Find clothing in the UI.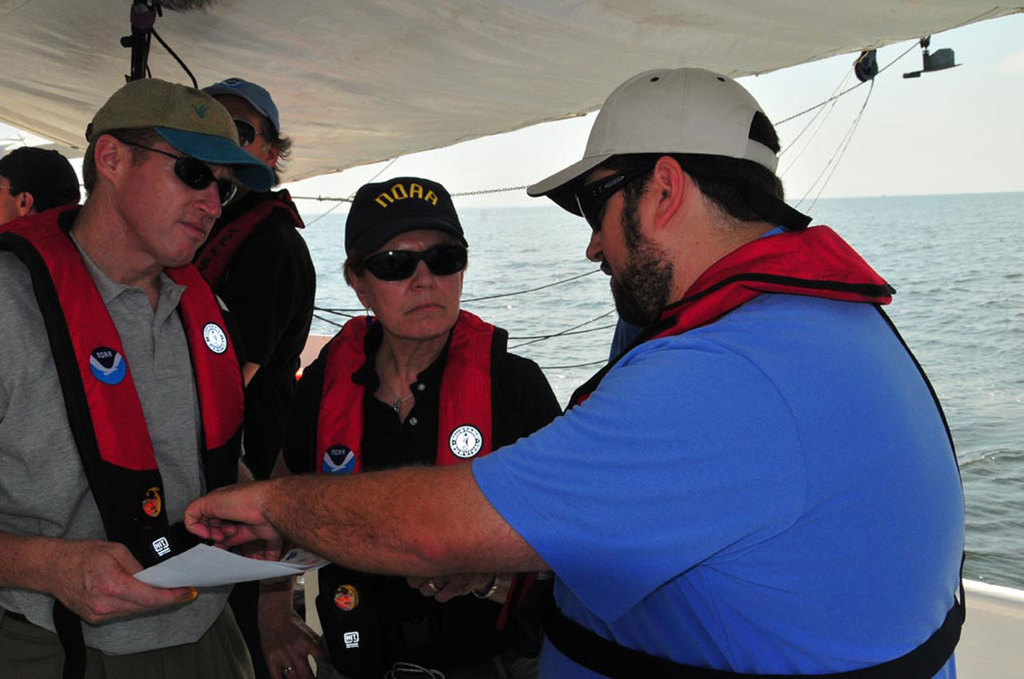
UI element at BBox(1, 160, 266, 629).
